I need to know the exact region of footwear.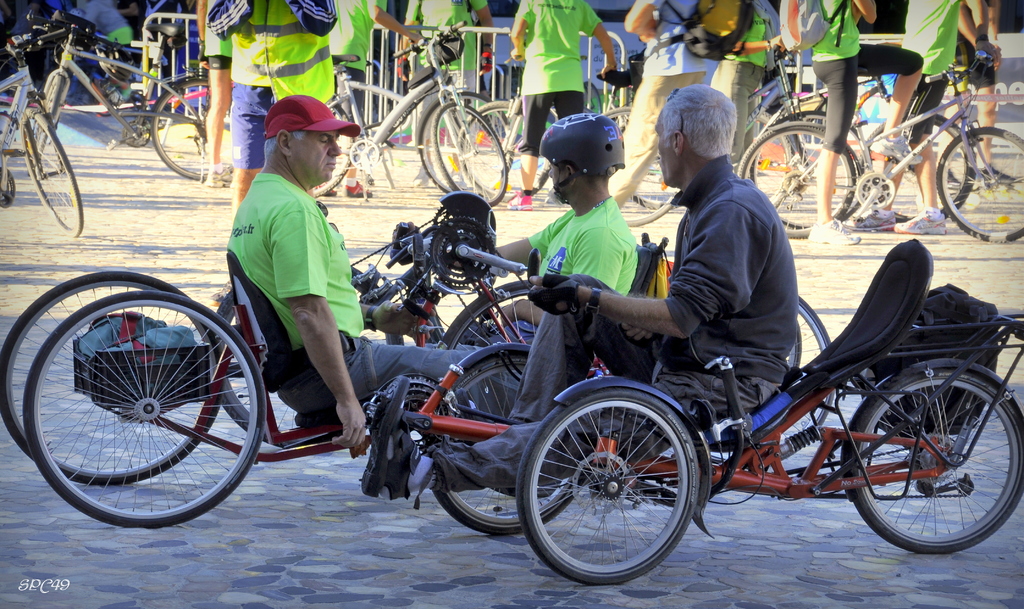
Region: <box>888,206,944,235</box>.
